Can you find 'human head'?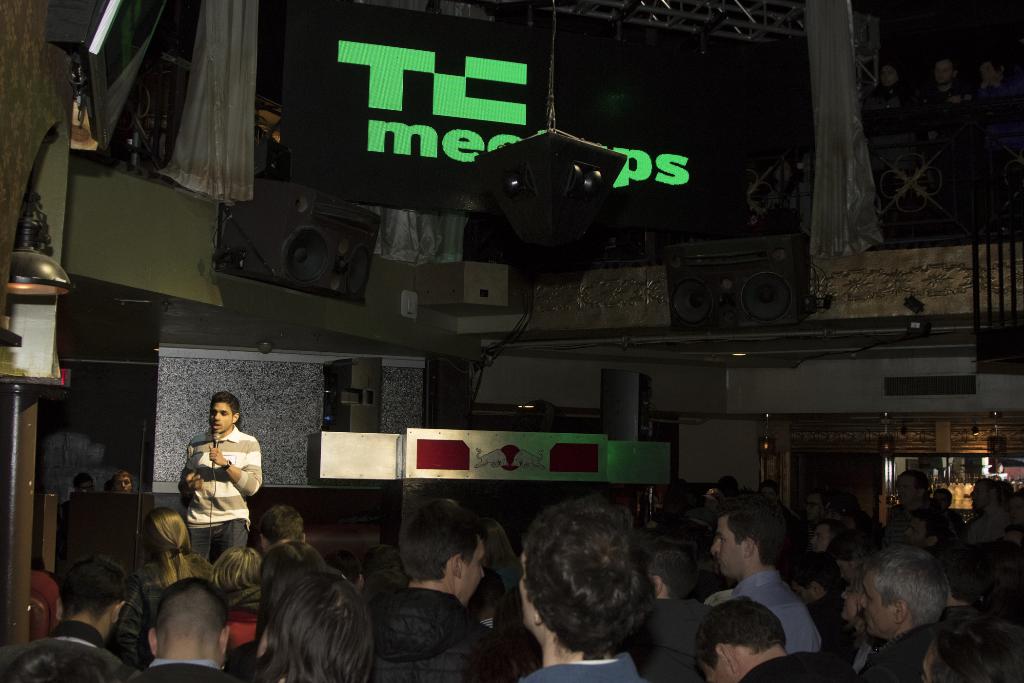
Yes, bounding box: <bbox>920, 627, 1023, 682</bbox>.
